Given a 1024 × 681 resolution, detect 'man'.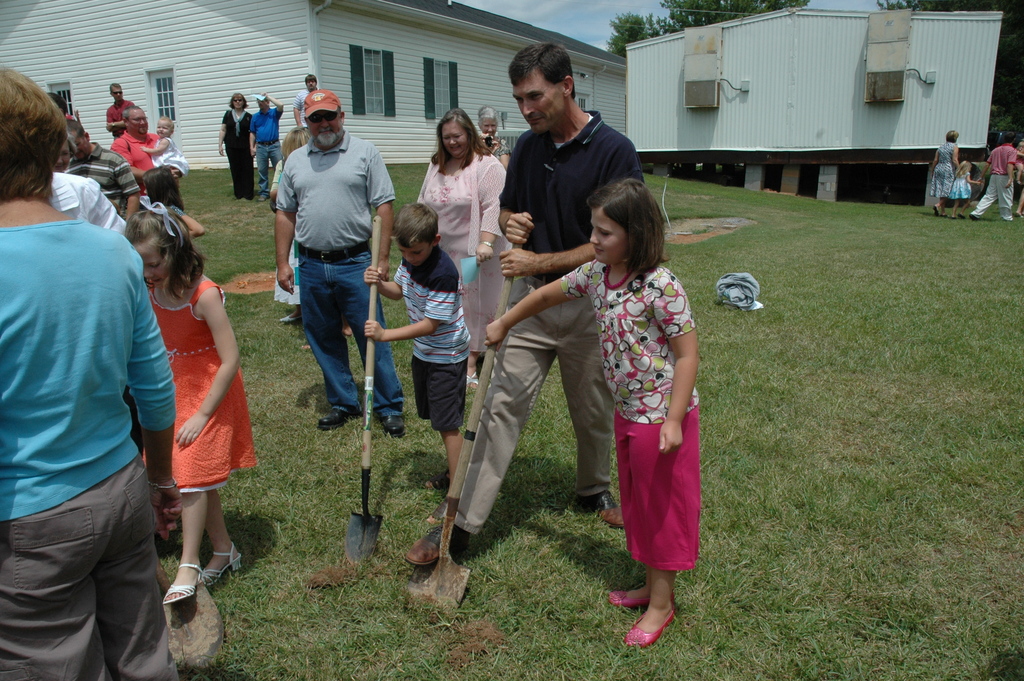
(x1=107, y1=81, x2=136, y2=137).
